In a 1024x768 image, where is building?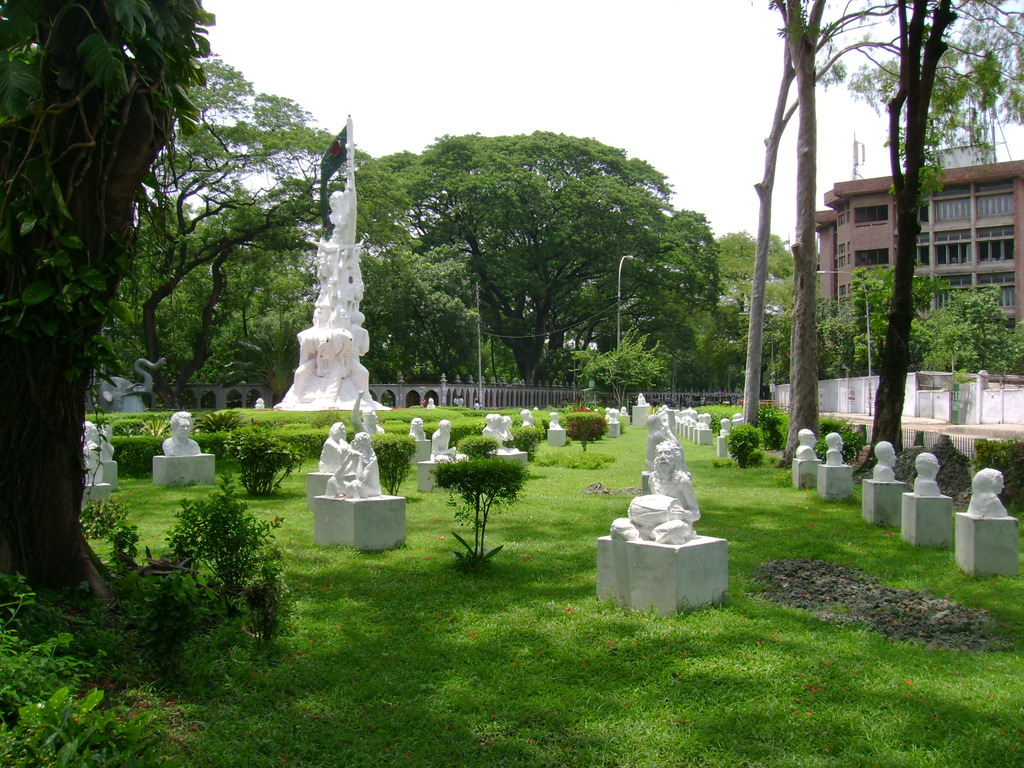
<box>815,143,1023,337</box>.
